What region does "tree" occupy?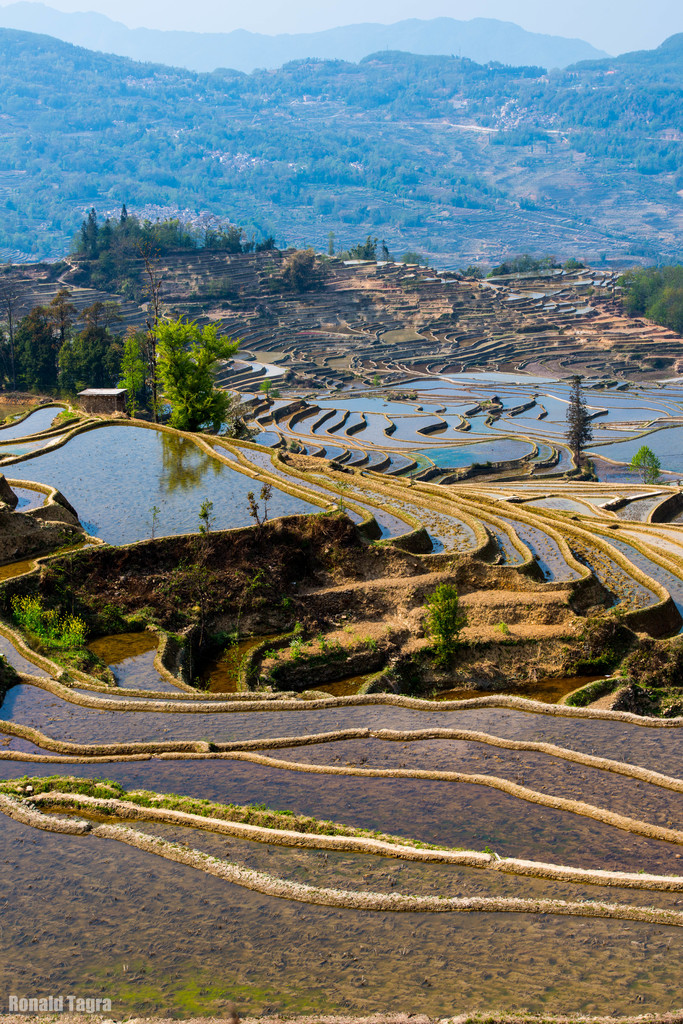
x1=629, y1=442, x2=663, y2=490.
